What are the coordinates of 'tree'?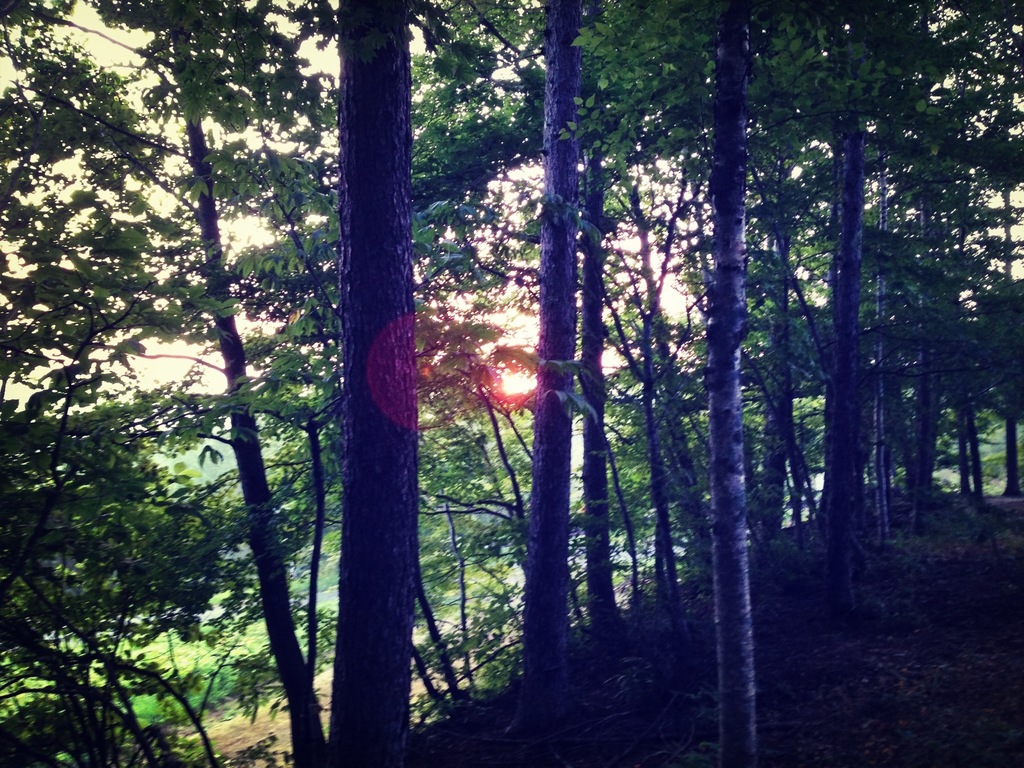
locate(788, 0, 905, 592).
